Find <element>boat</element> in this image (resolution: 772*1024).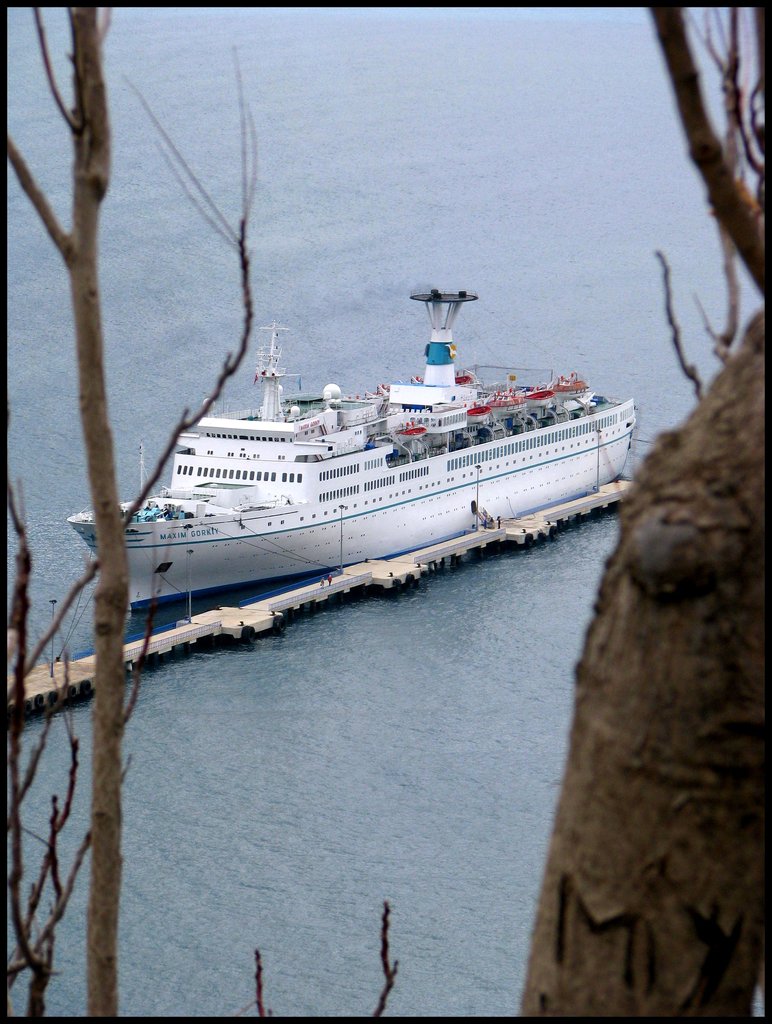
crop(132, 234, 634, 573).
